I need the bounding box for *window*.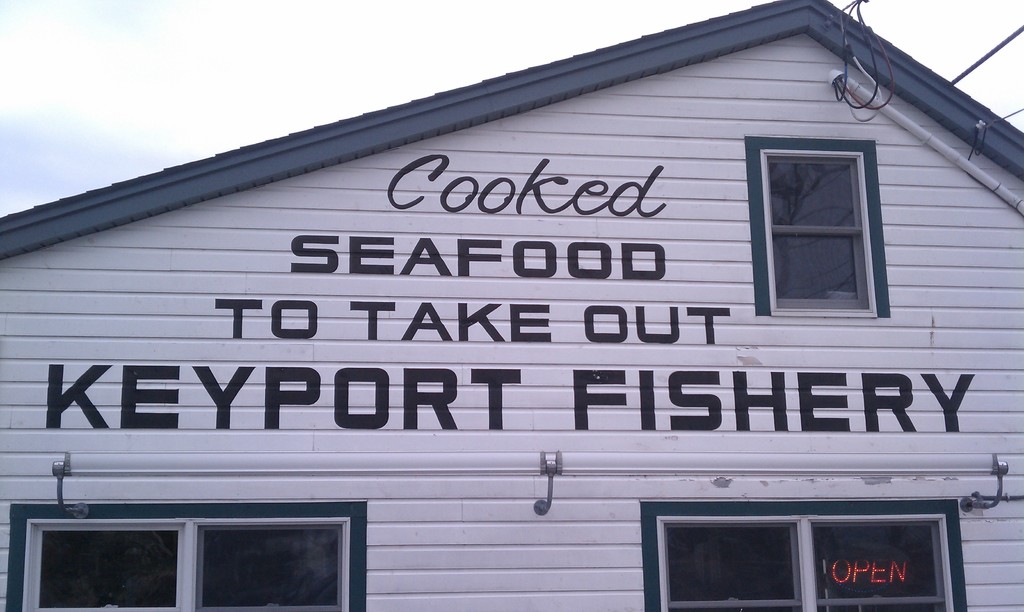
Here it is: pyautogui.locateOnScreen(743, 138, 891, 316).
